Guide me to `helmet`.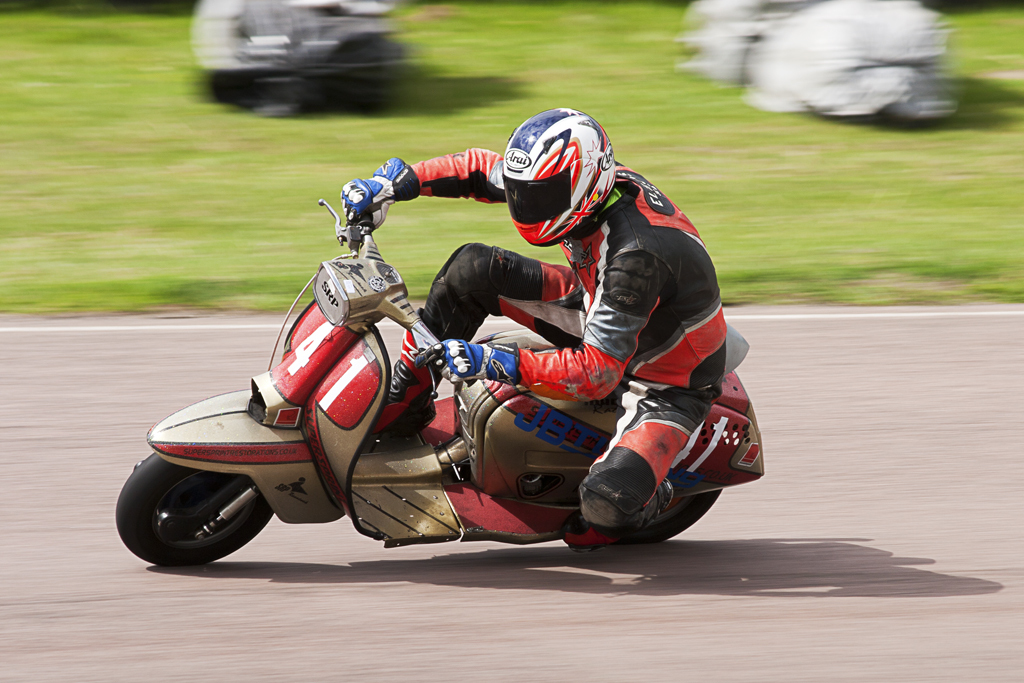
Guidance: left=490, top=119, right=617, bottom=235.
